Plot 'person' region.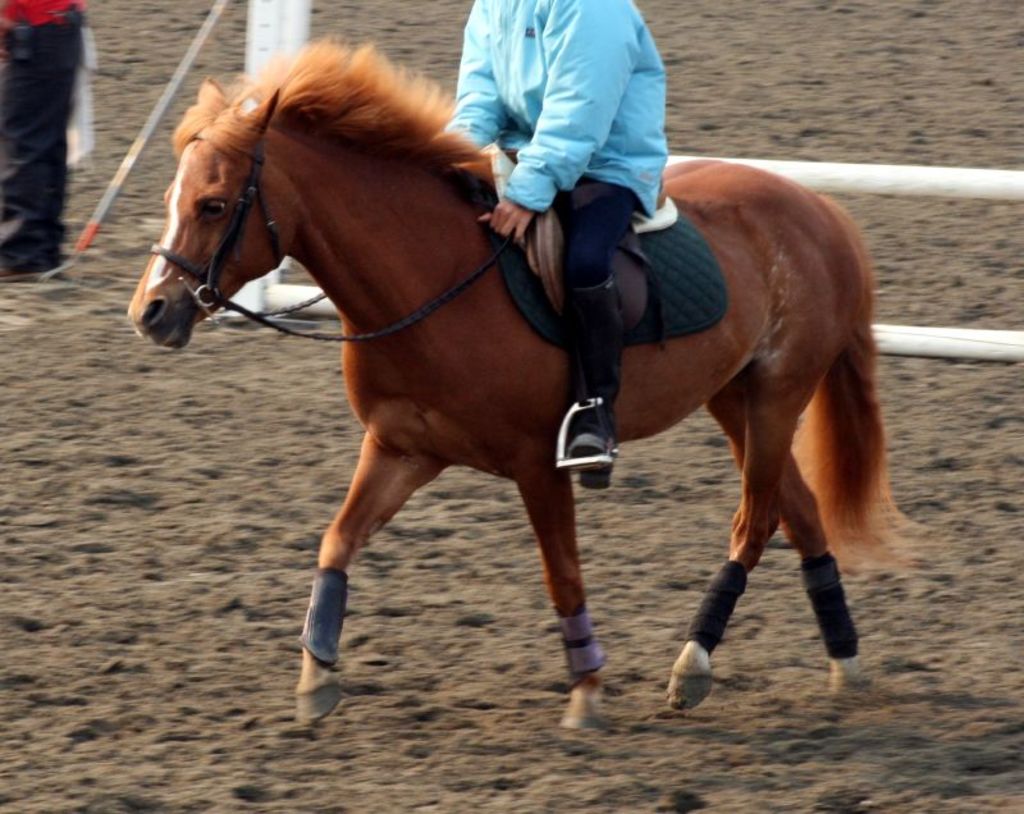
Plotted at bbox=(0, 0, 97, 259).
